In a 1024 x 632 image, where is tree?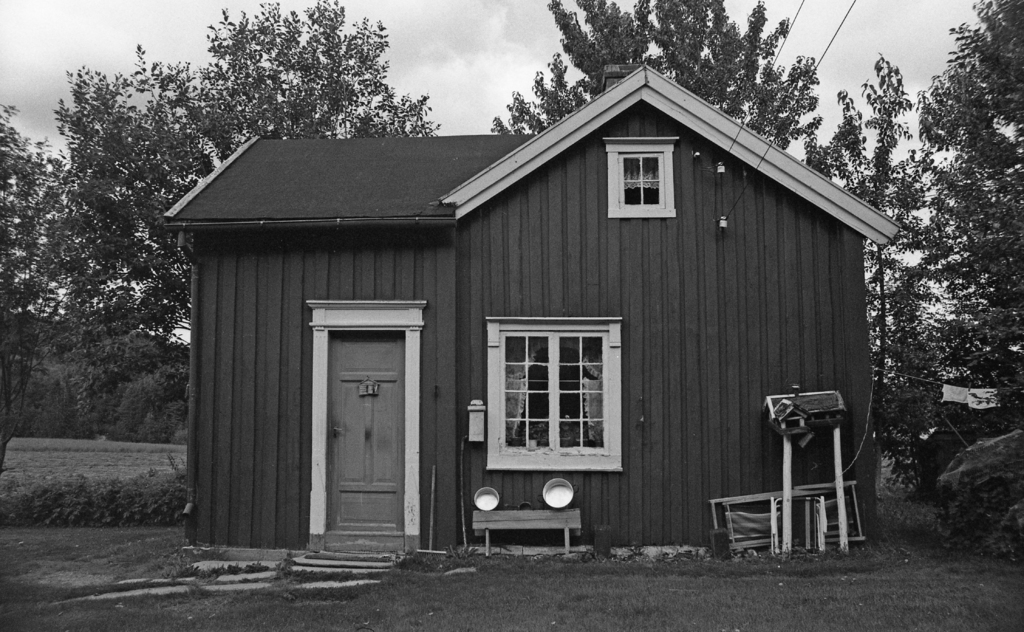
bbox=[822, 50, 966, 474].
